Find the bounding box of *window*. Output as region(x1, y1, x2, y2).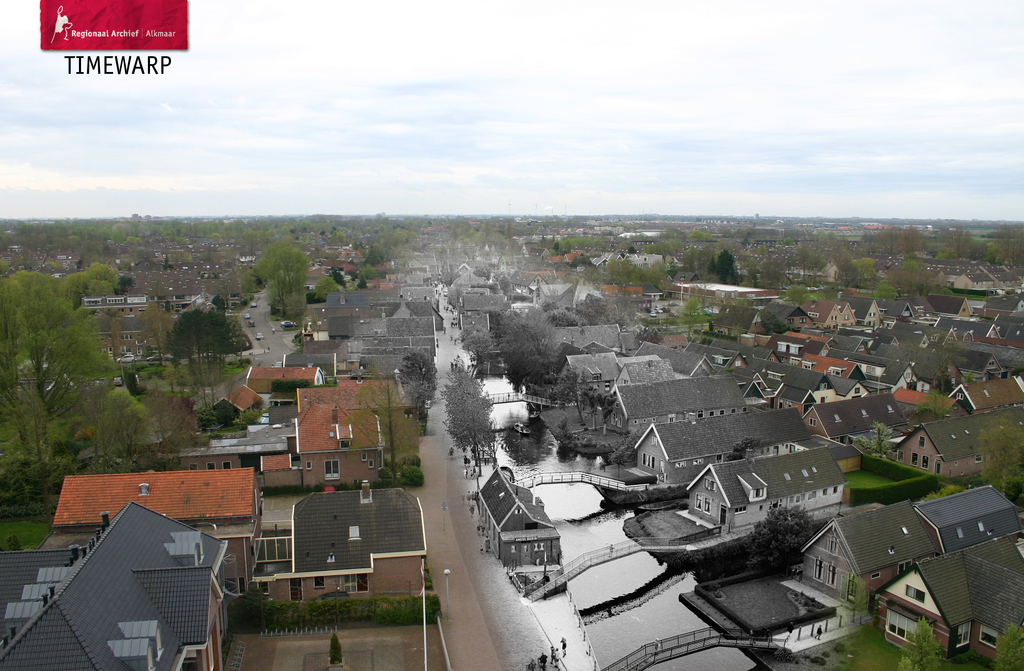
region(860, 408, 872, 420).
